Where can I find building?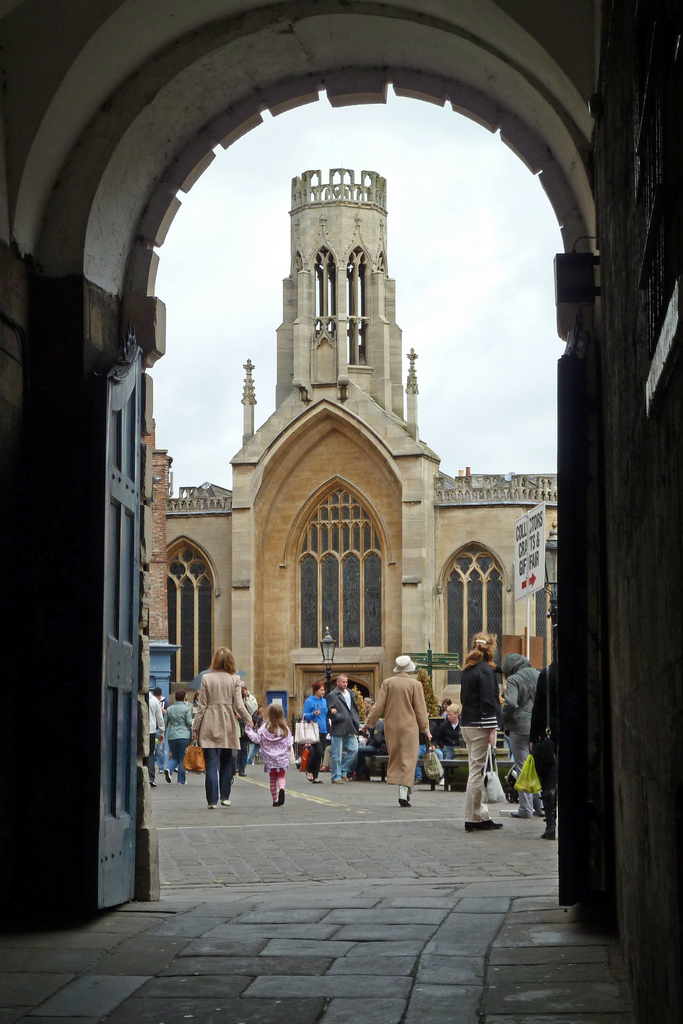
You can find it at Rect(137, 169, 563, 808).
